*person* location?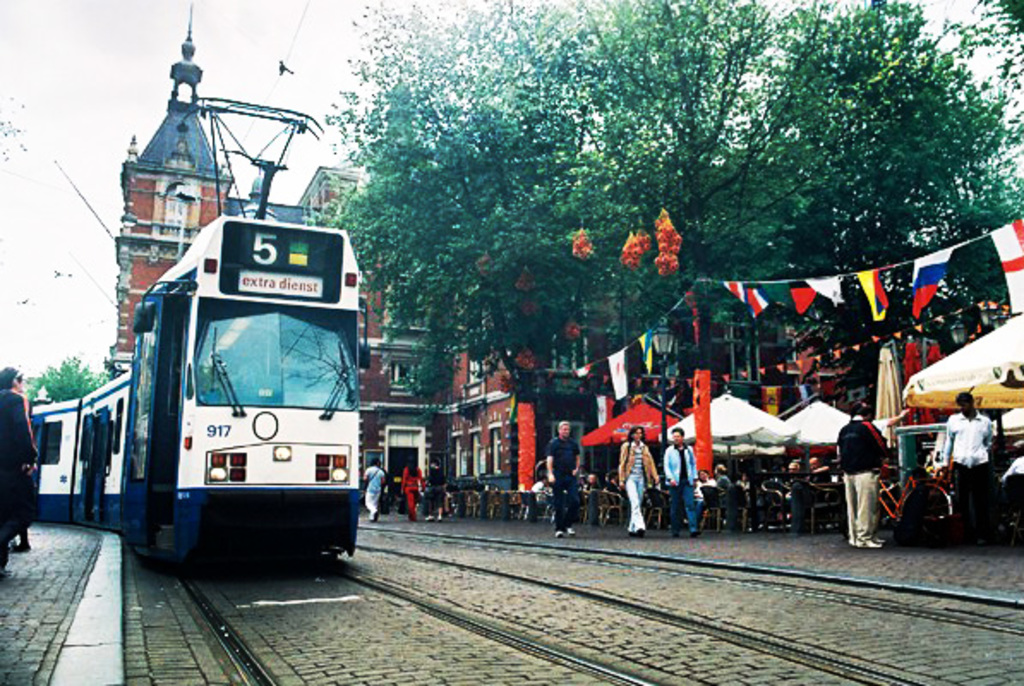
362 446 389 528
